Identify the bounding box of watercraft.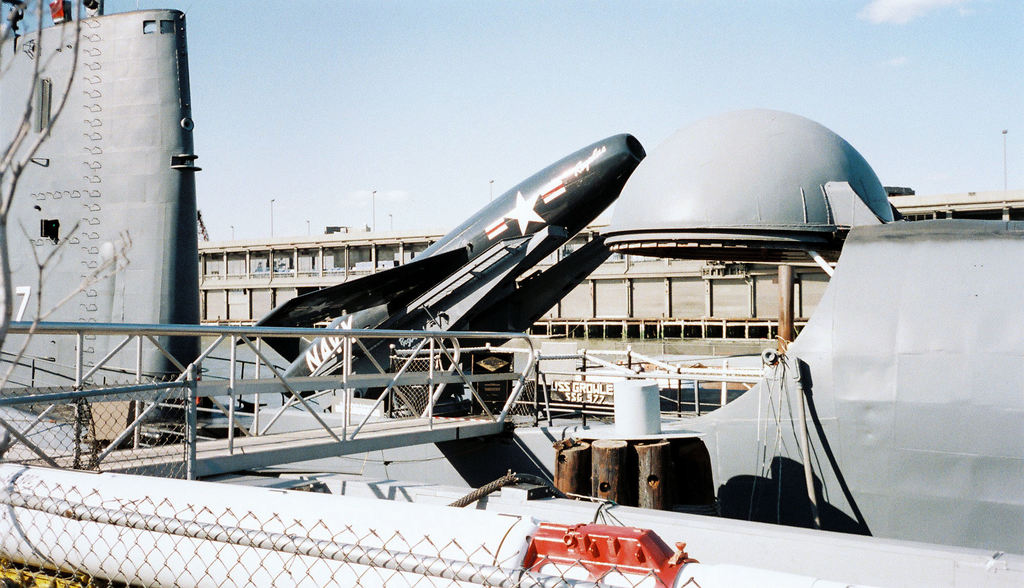
(0, 0, 1023, 587).
